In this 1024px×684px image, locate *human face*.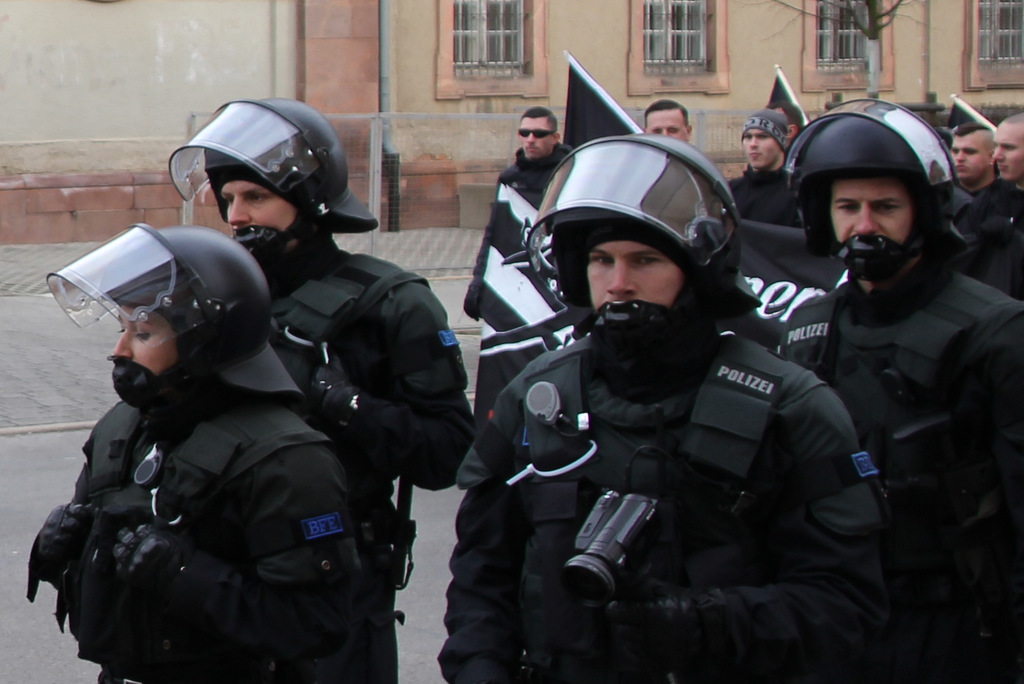
Bounding box: <region>991, 120, 1023, 180</region>.
